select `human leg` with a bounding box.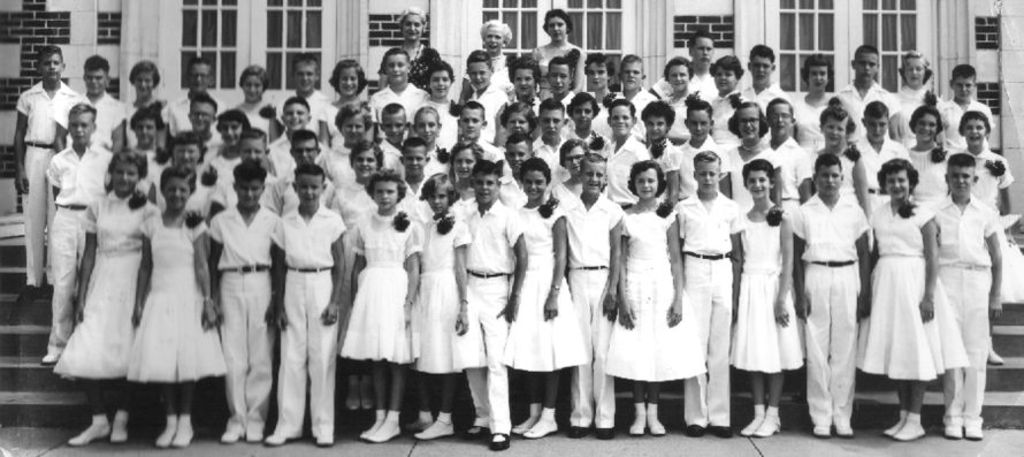
l=64, t=382, r=112, b=448.
